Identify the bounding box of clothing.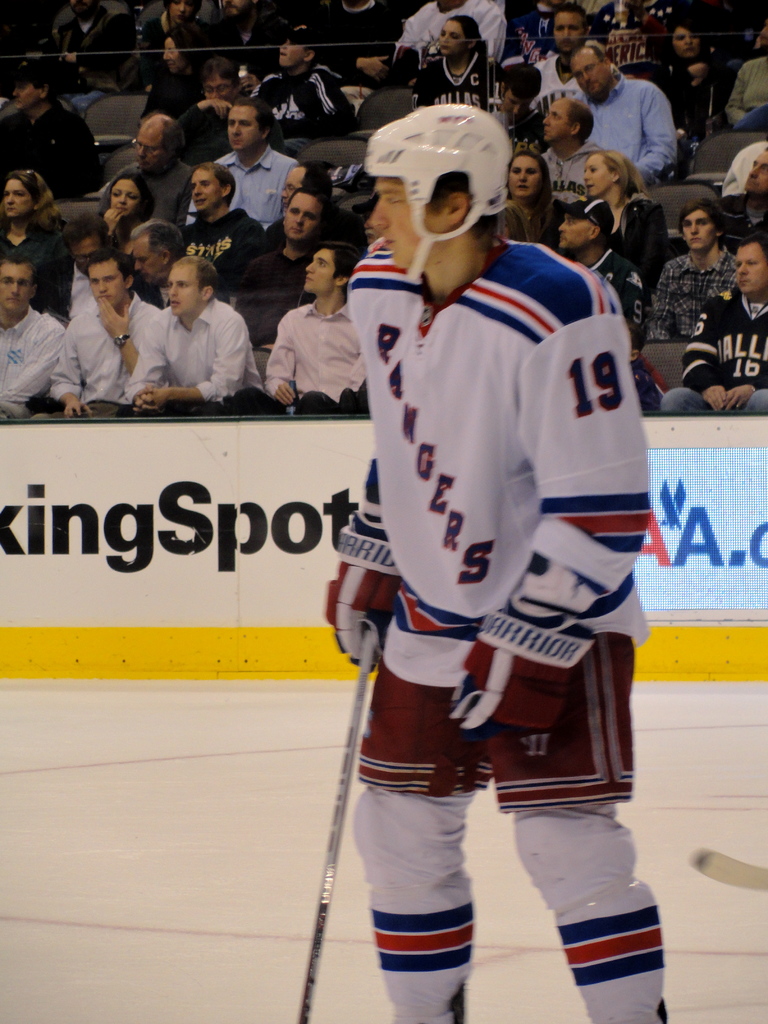
bbox=[176, 97, 239, 152].
